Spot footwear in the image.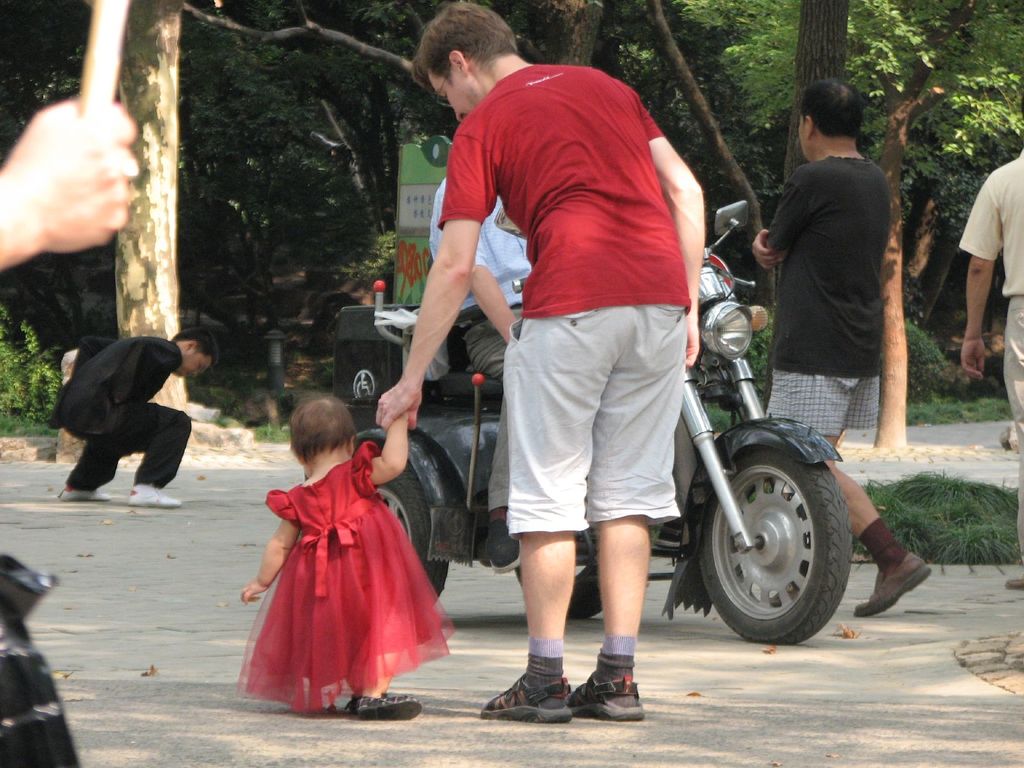
footwear found at (127,490,184,506).
